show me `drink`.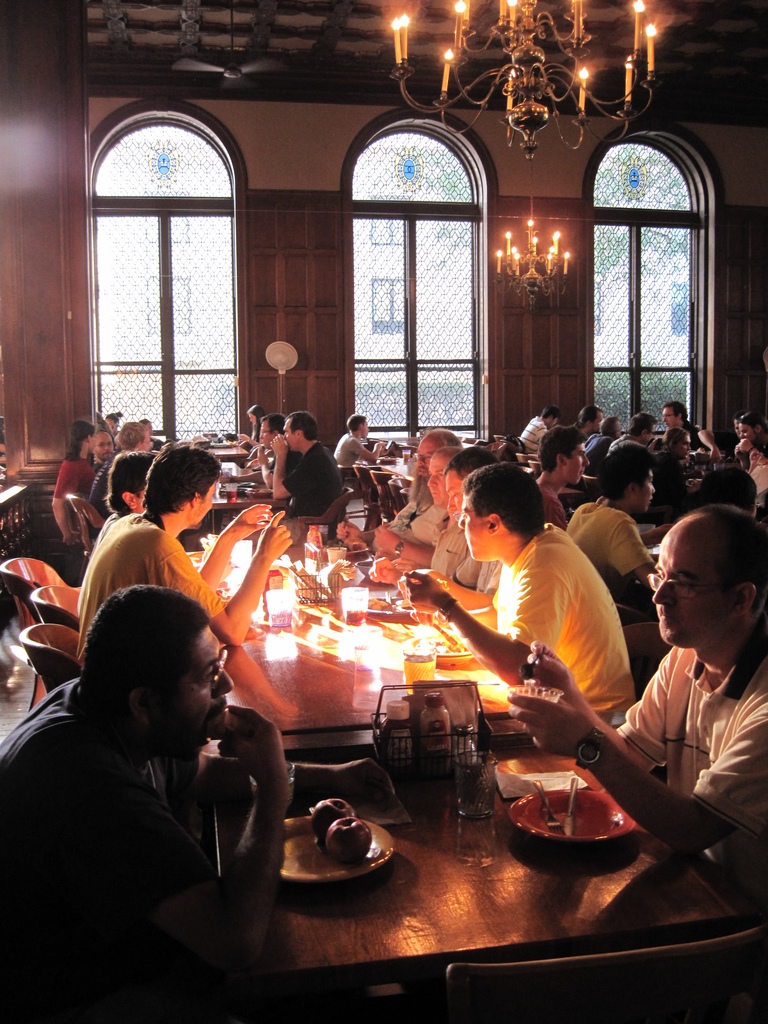
`drink` is here: [225,491,239,502].
